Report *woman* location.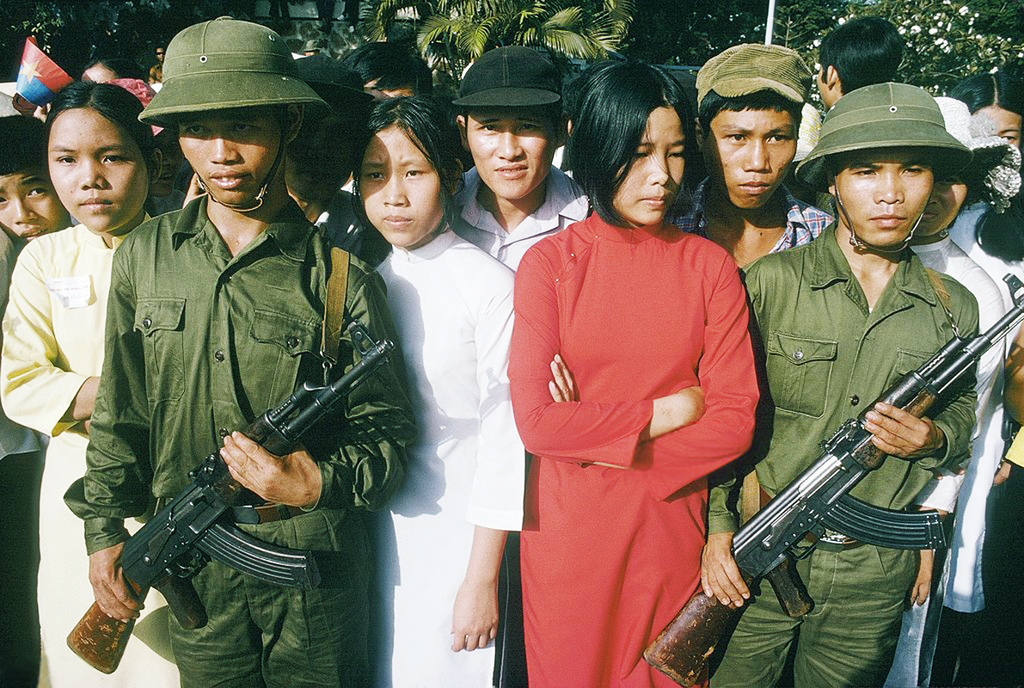
Report: select_region(499, 64, 765, 687).
